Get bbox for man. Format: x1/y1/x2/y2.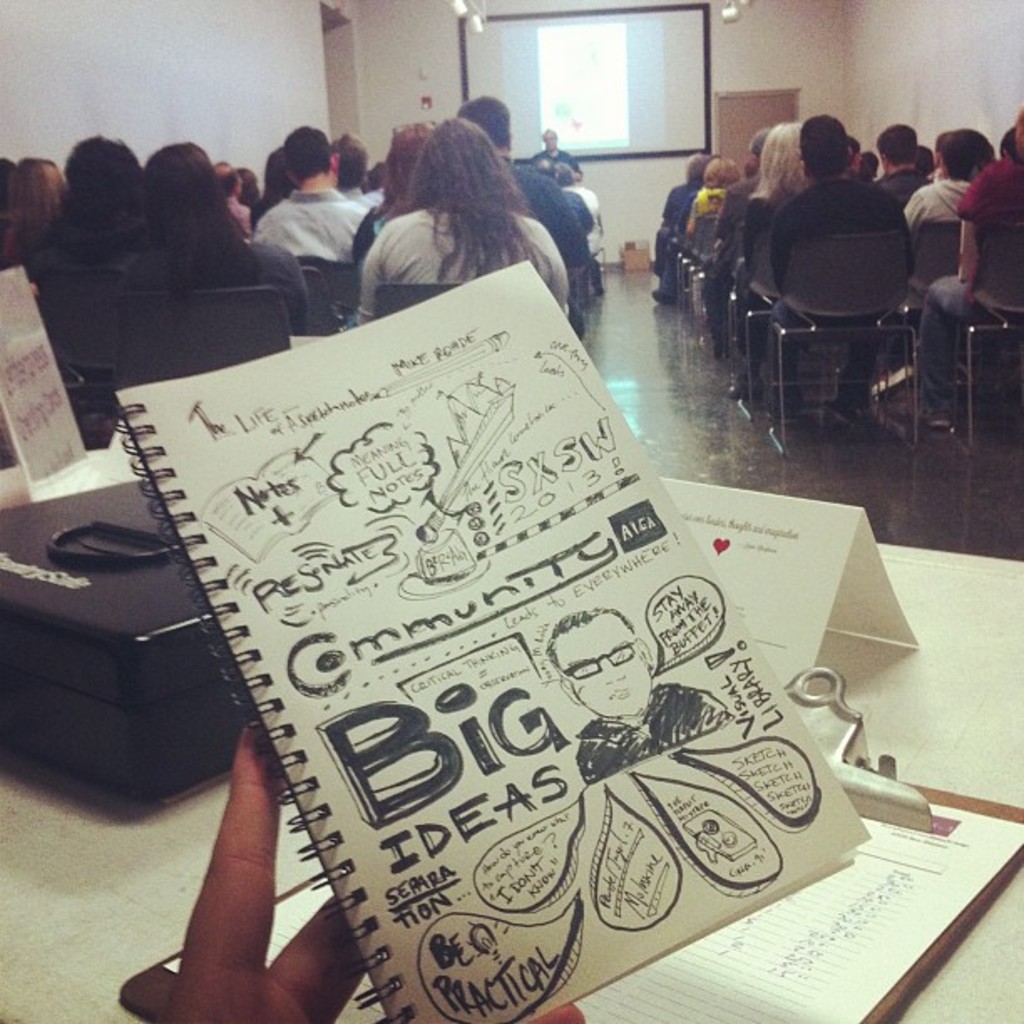
251/120/373/263.
